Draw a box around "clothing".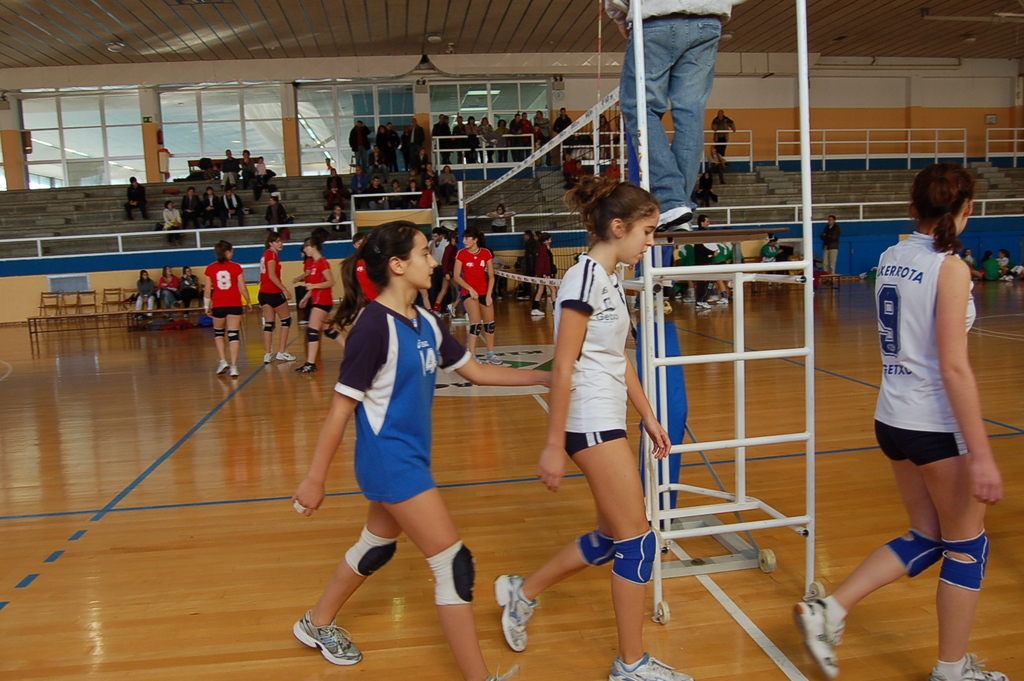
[537,118,546,156].
